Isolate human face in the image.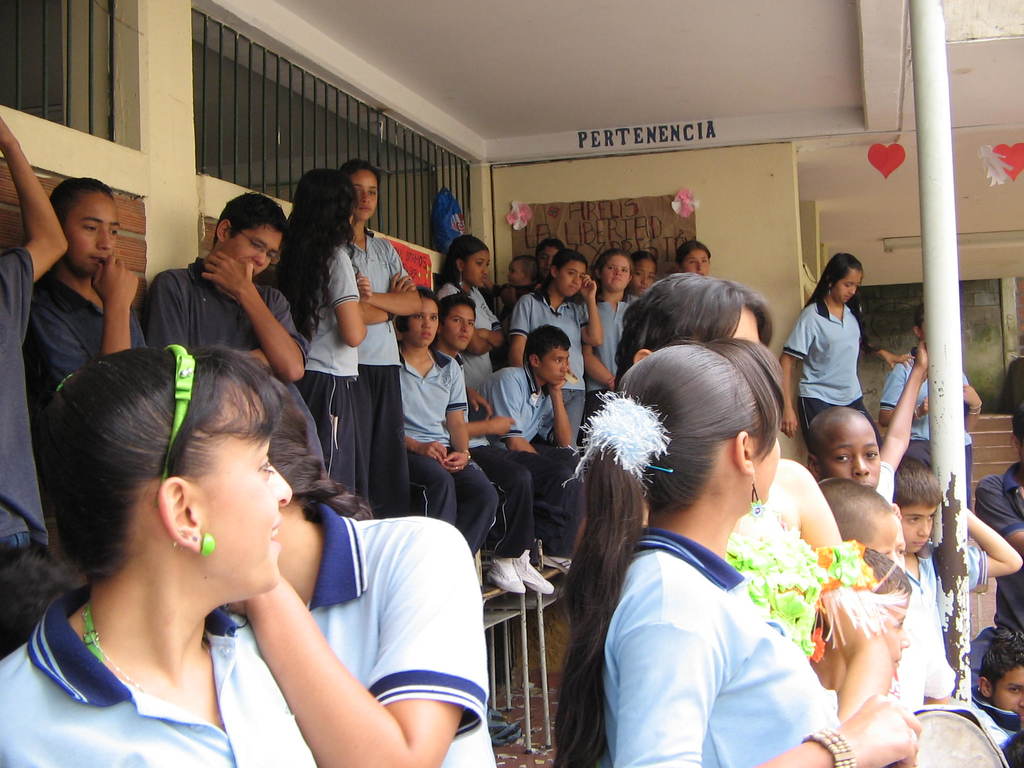
Isolated region: select_region(602, 257, 635, 292).
